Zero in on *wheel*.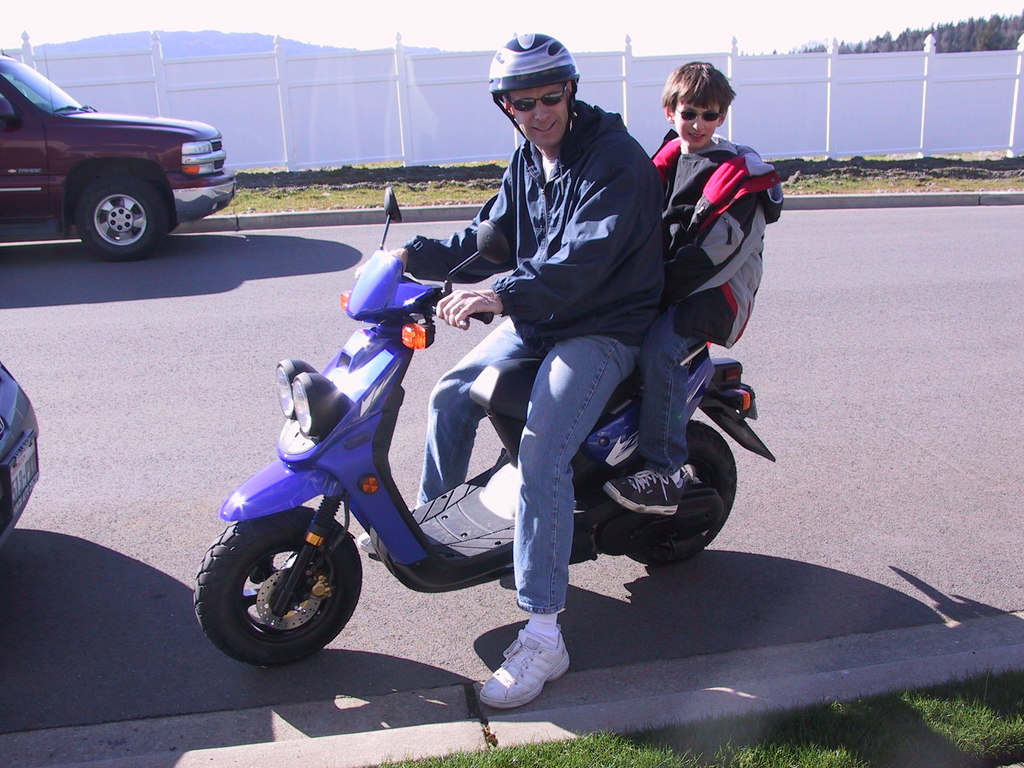
Zeroed in: detection(78, 178, 168, 257).
